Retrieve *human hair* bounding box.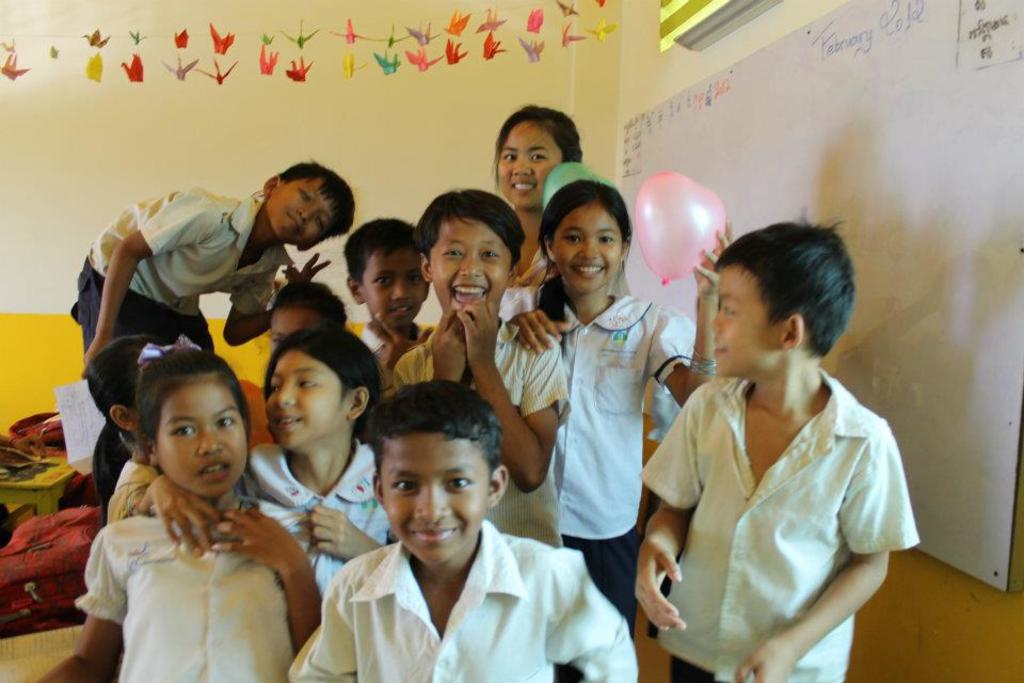
Bounding box: box(341, 217, 417, 287).
